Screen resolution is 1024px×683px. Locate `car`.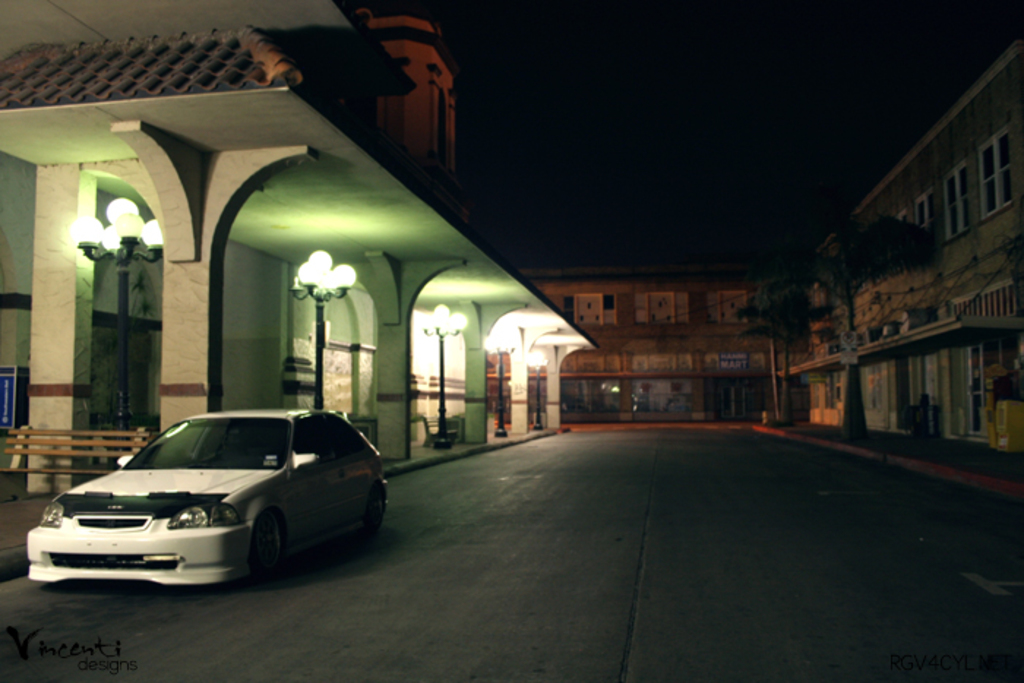
locate(0, 412, 373, 595).
